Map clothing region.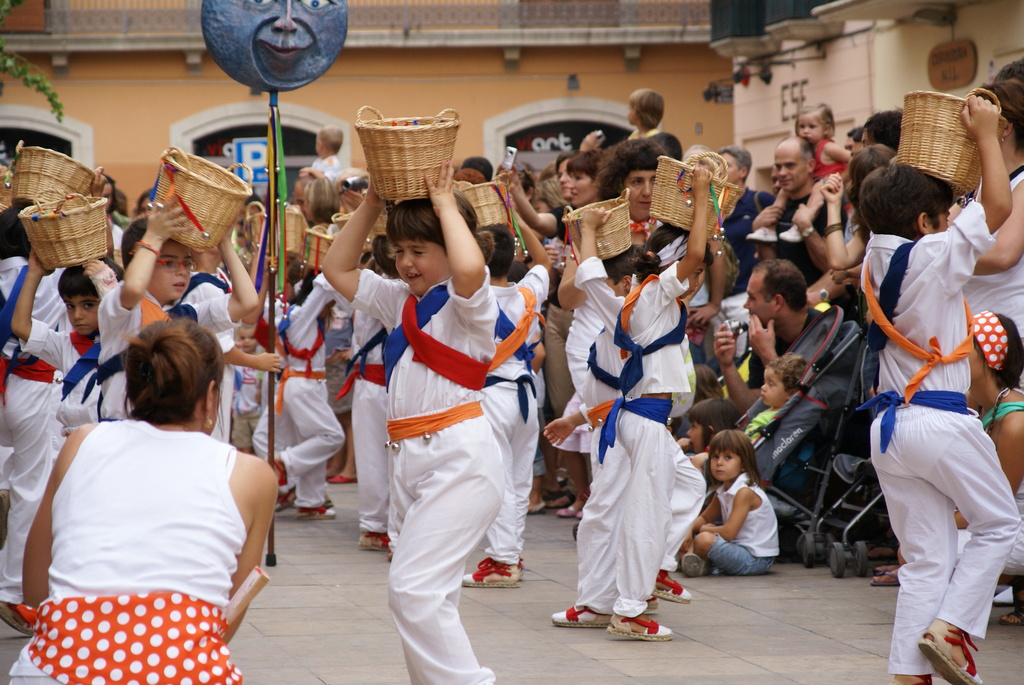
Mapped to box(346, 267, 492, 684).
